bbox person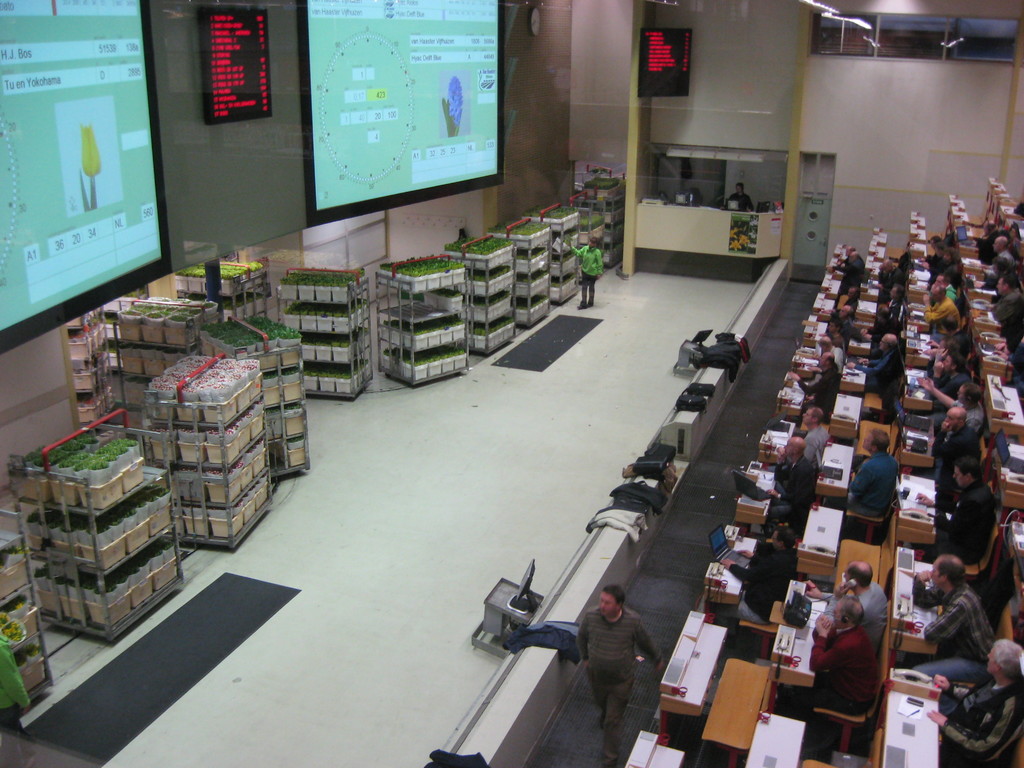
pyautogui.locateOnScreen(769, 438, 814, 522)
